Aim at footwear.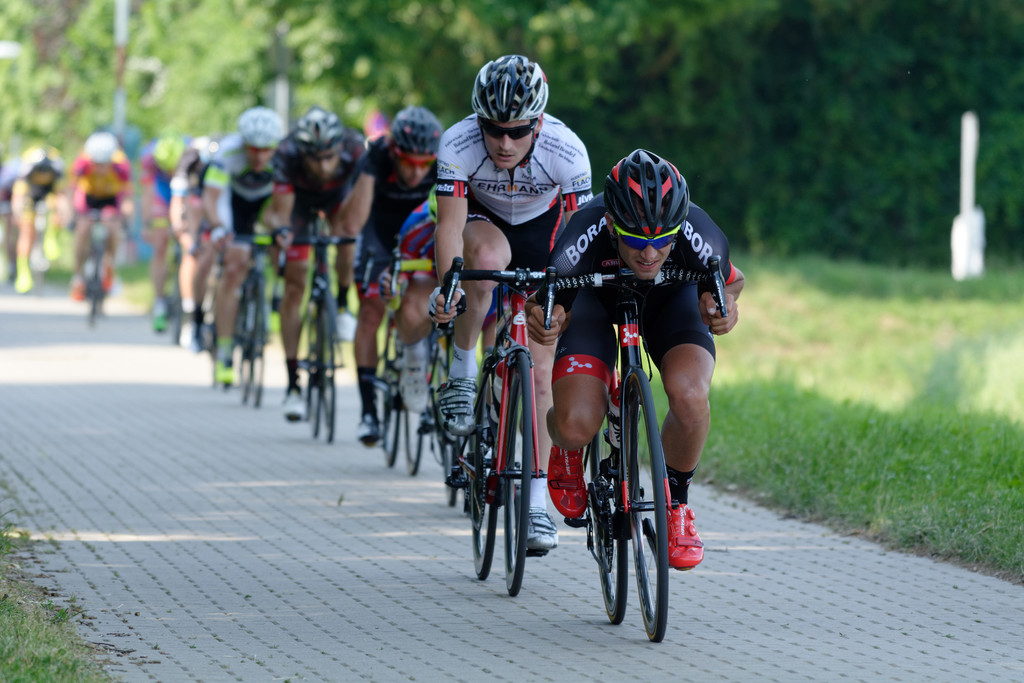
Aimed at BBox(527, 503, 557, 553).
